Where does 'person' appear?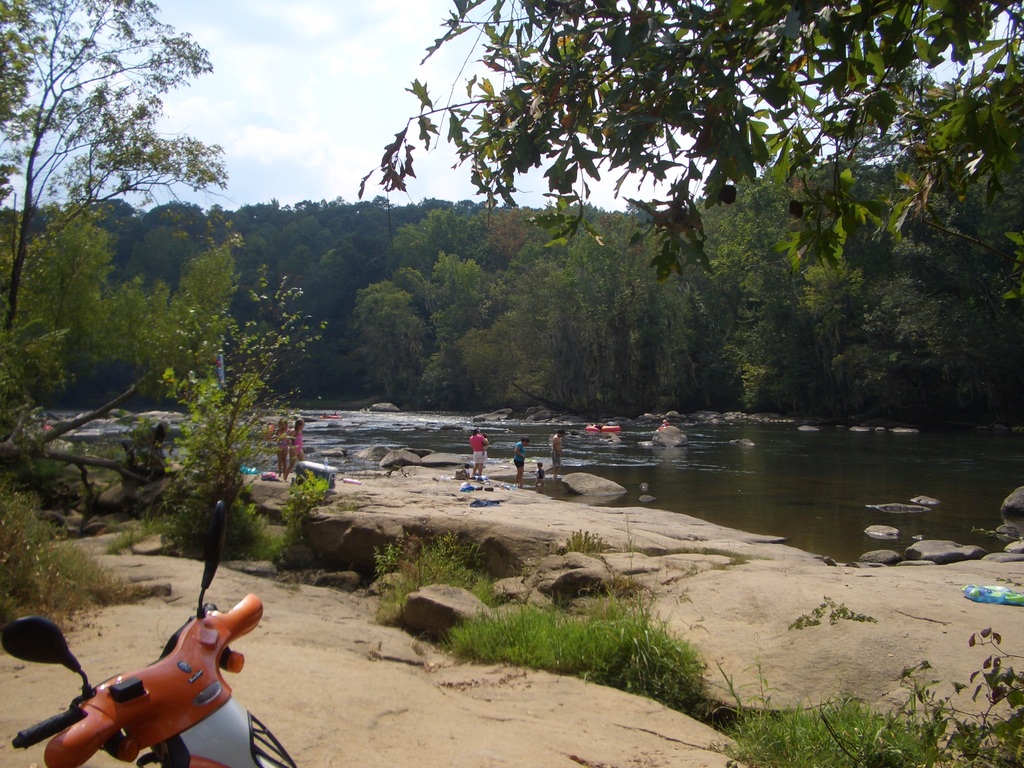
Appears at 659,416,673,437.
